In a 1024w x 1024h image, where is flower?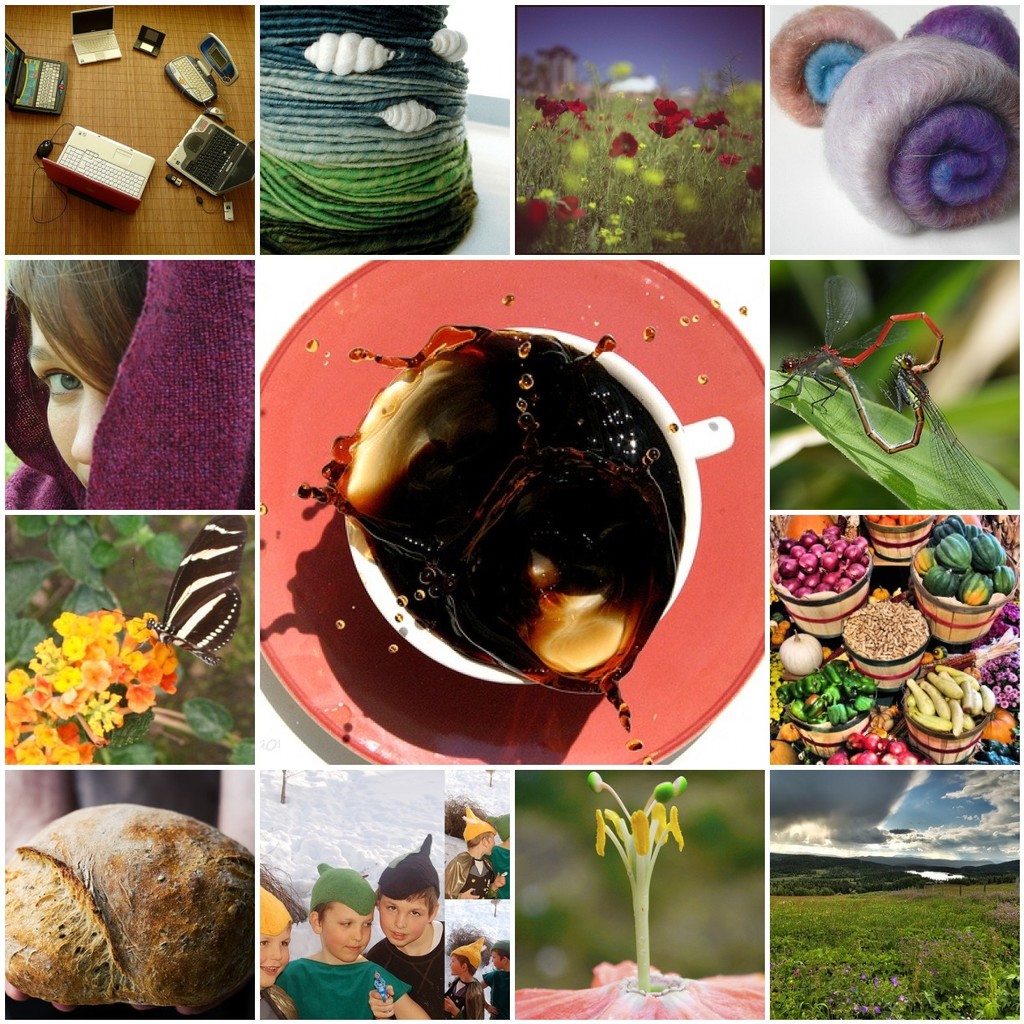
detection(604, 128, 646, 163).
